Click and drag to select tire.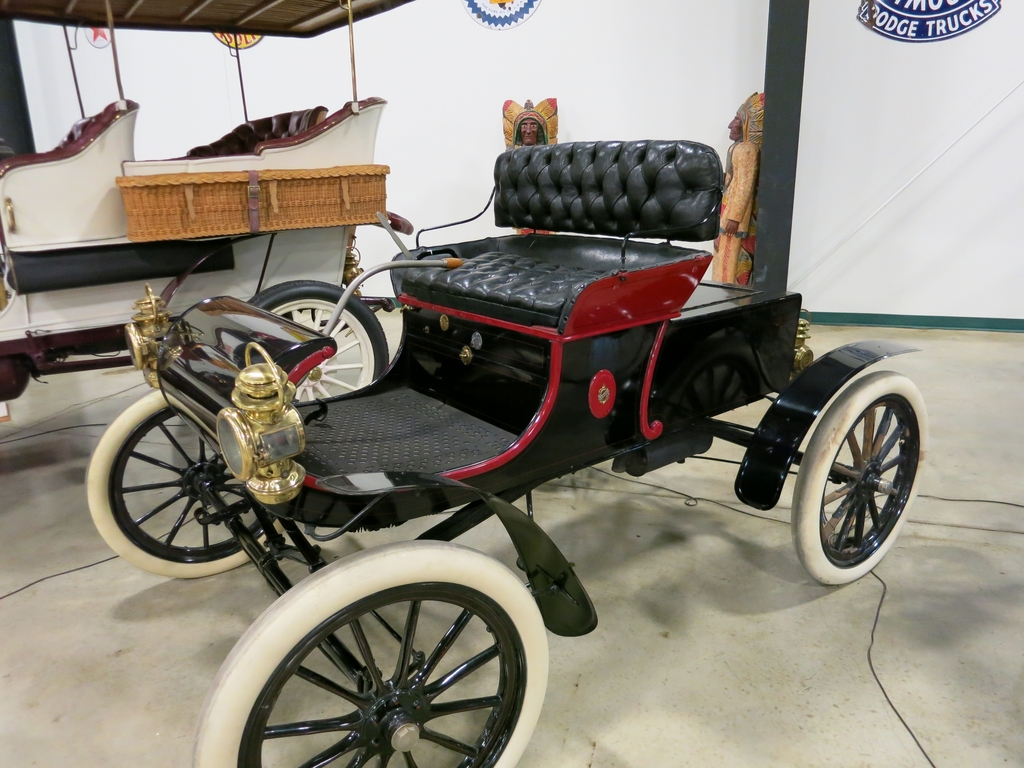
Selection: select_region(195, 541, 548, 767).
